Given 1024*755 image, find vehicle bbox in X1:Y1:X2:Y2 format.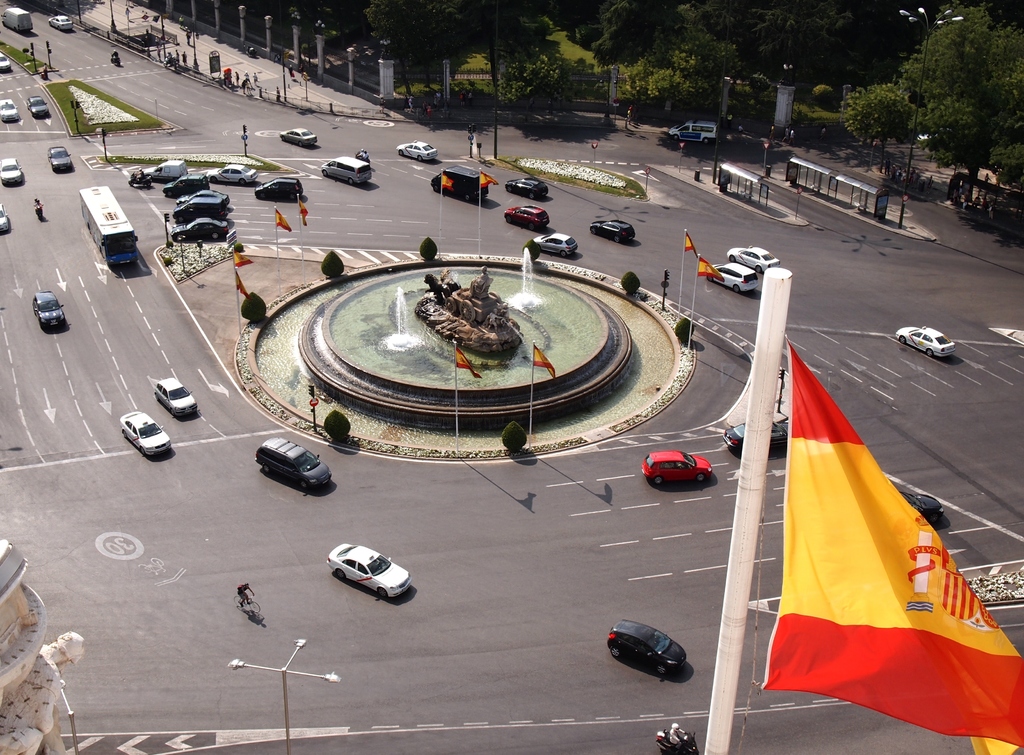
28:97:49:120.
